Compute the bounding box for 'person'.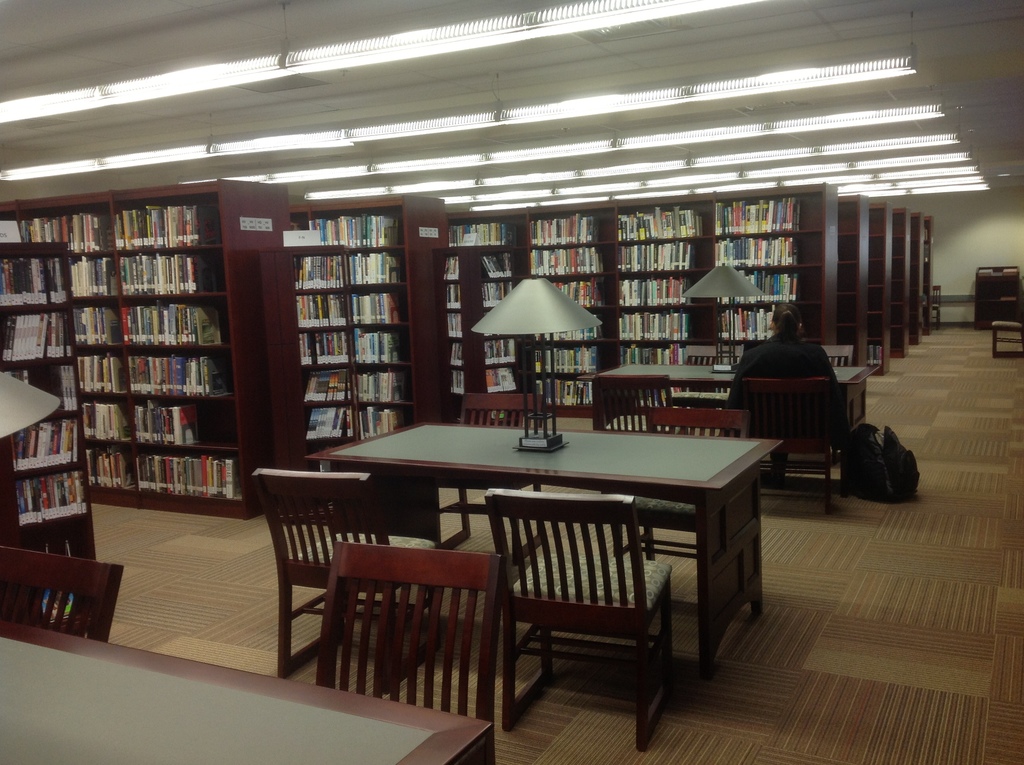
724, 294, 840, 485.
